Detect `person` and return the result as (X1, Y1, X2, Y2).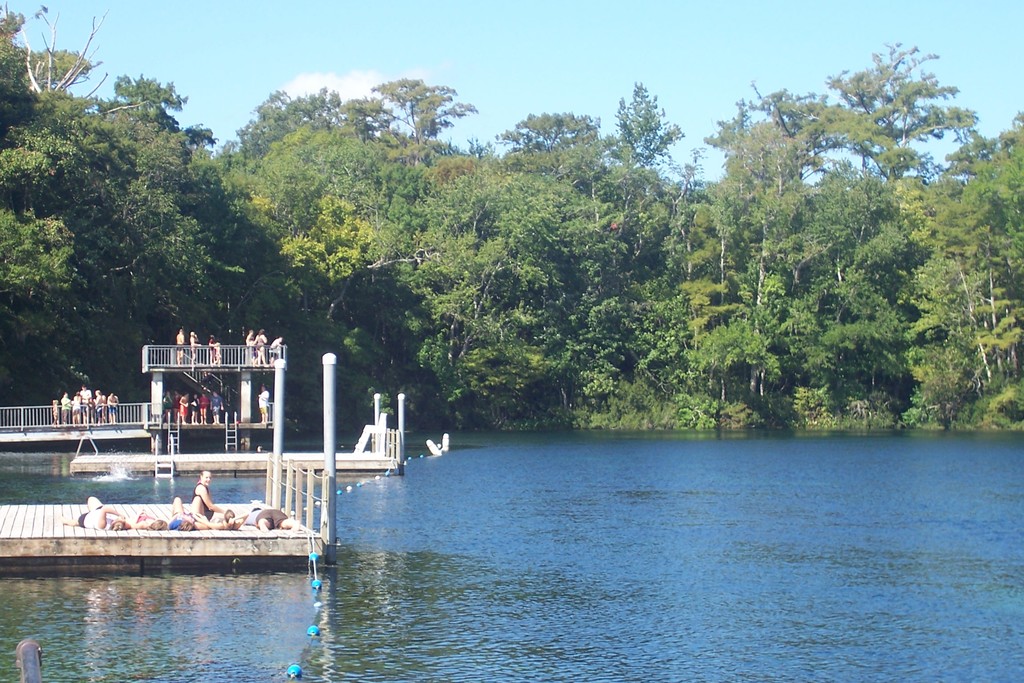
(193, 392, 207, 426).
